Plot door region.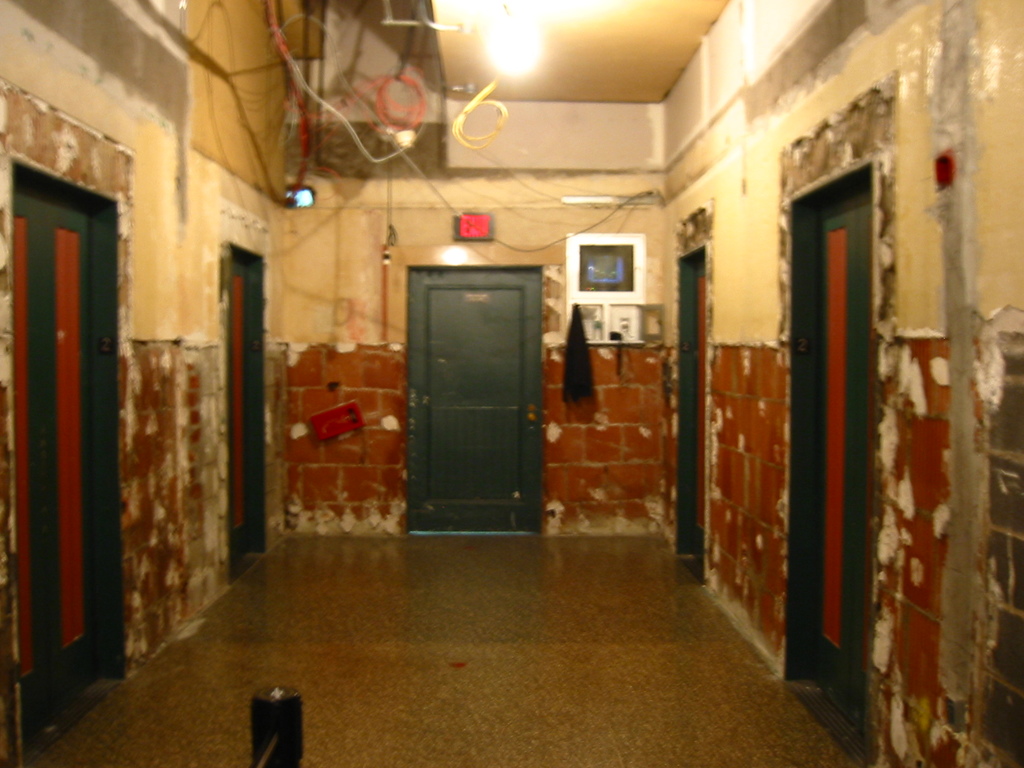
Plotted at 11 159 127 767.
